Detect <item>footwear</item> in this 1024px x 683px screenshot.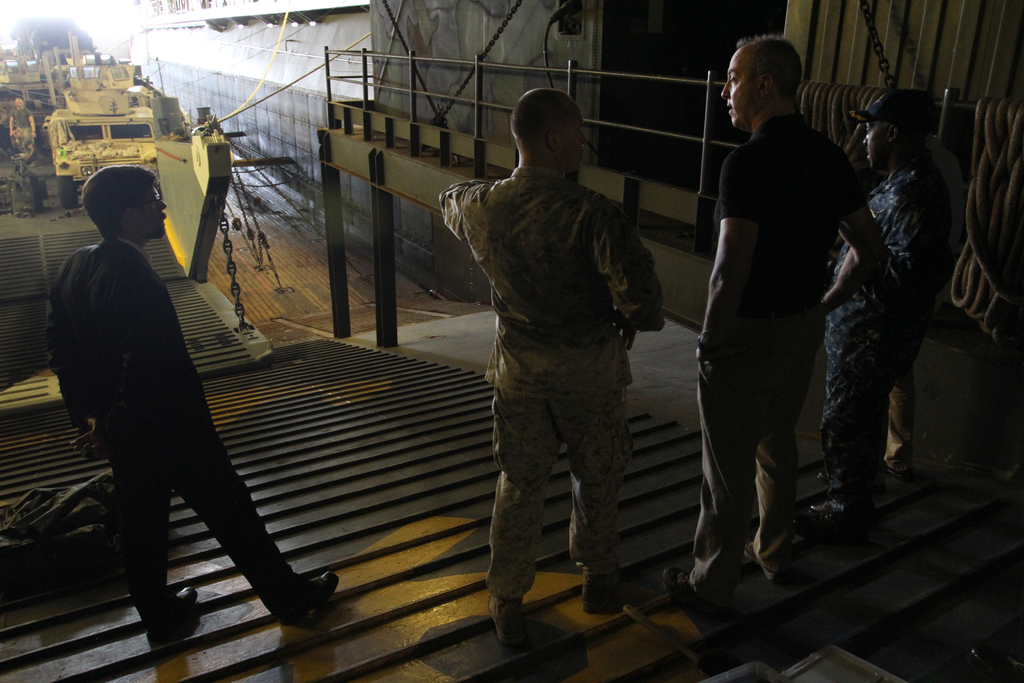
Detection: x1=486, y1=583, x2=564, y2=659.
